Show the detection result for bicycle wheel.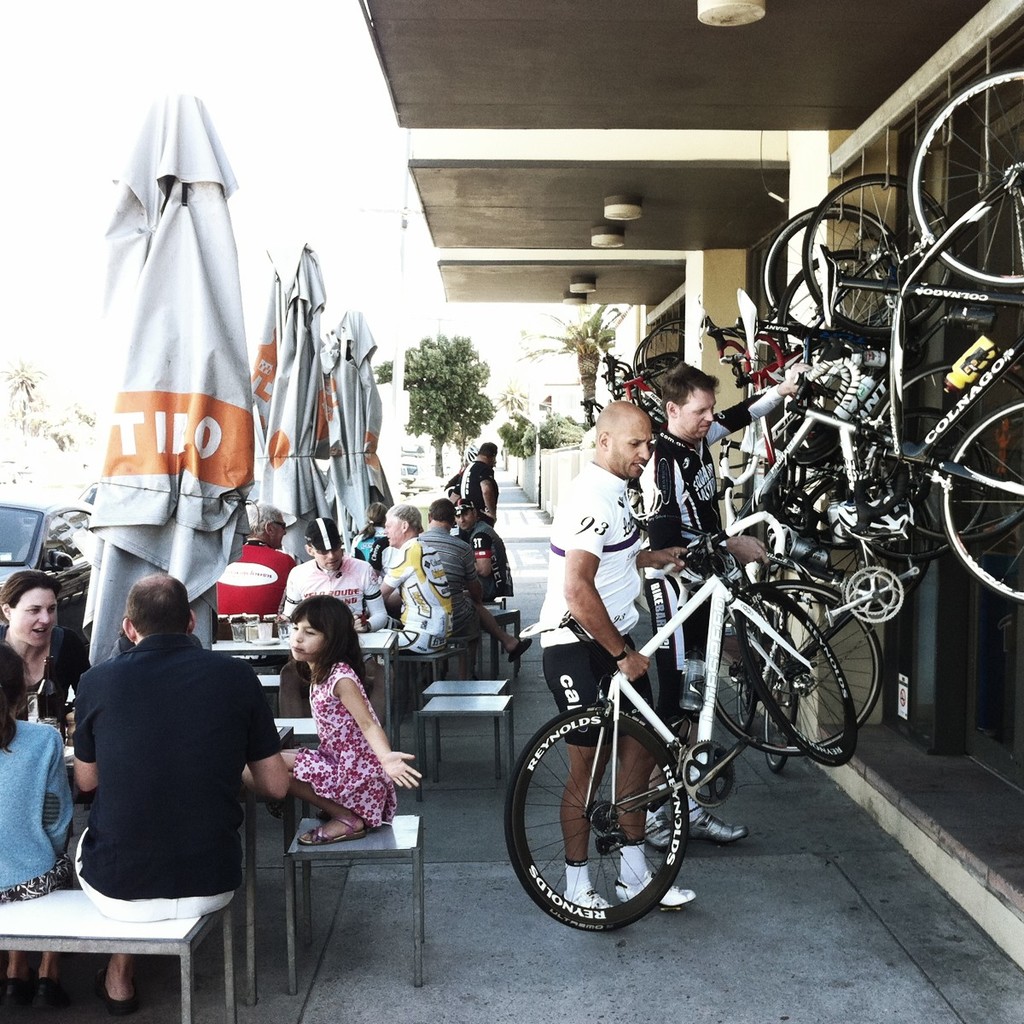
874,358,1023,544.
